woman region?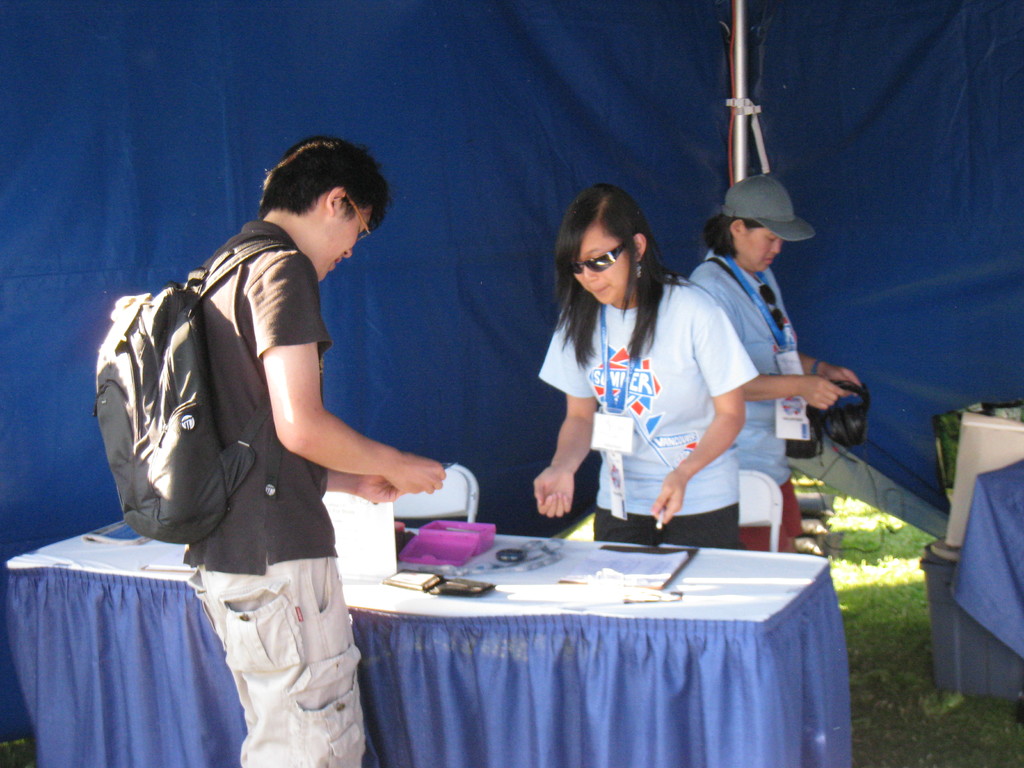
489/198/751/567
